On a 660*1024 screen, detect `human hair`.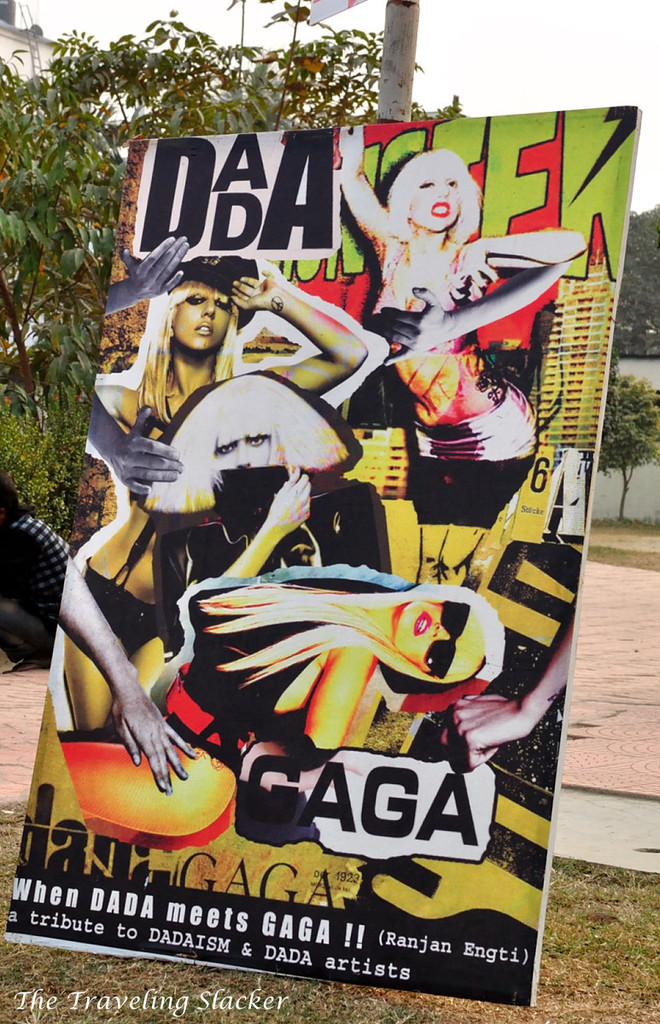
bbox=[384, 145, 488, 244].
